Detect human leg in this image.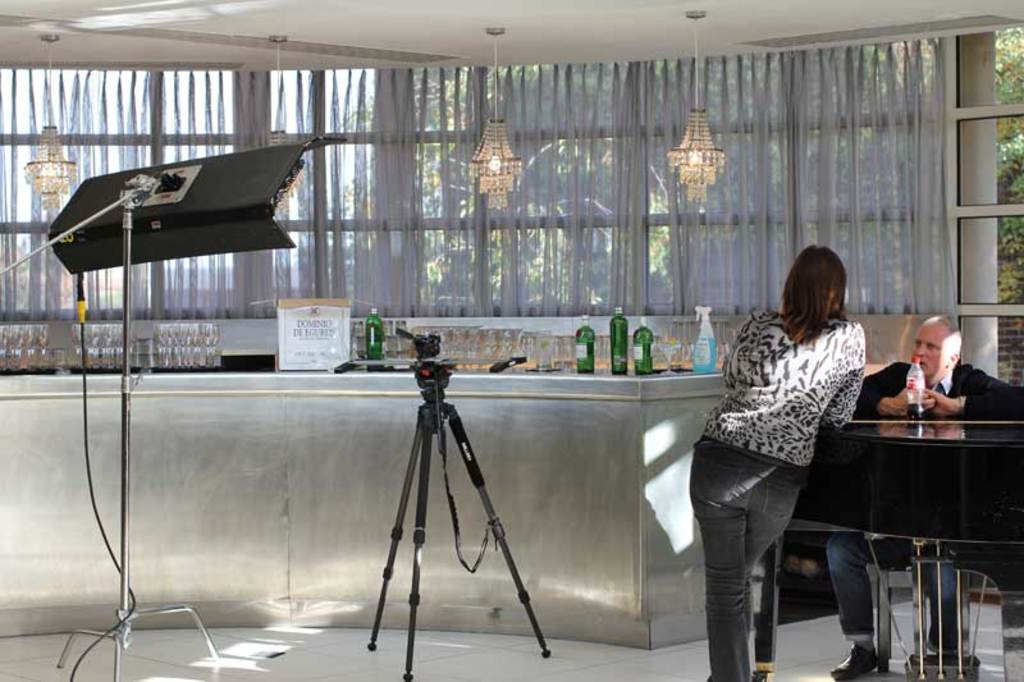
Detection: 909/544/978/670.
